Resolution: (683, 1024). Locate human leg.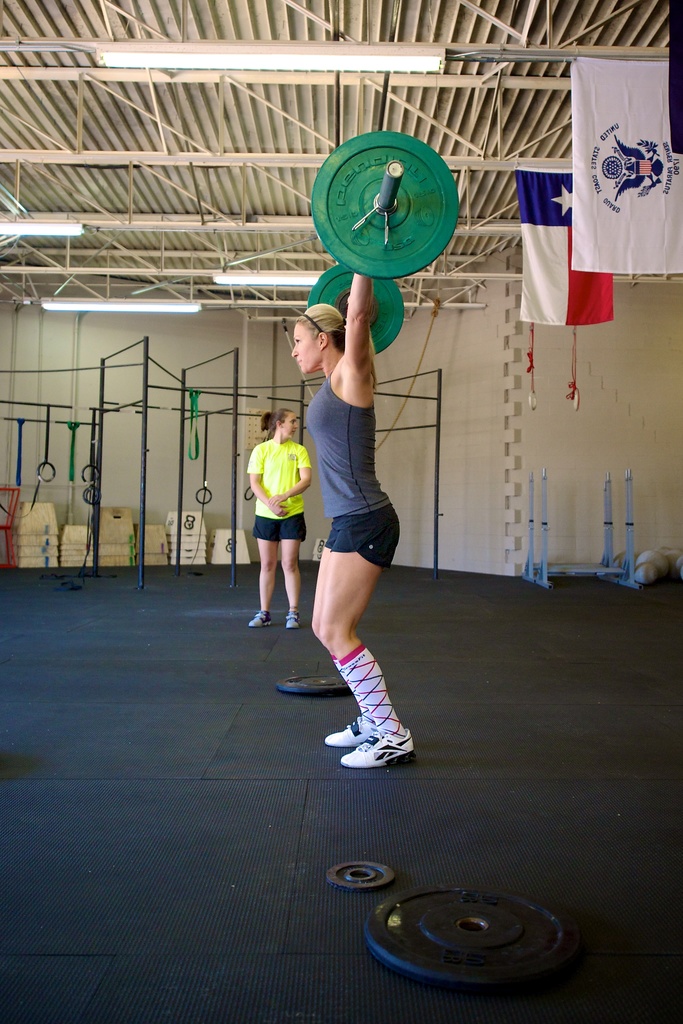
[left=245, top=515, right=278, bottom=634].
